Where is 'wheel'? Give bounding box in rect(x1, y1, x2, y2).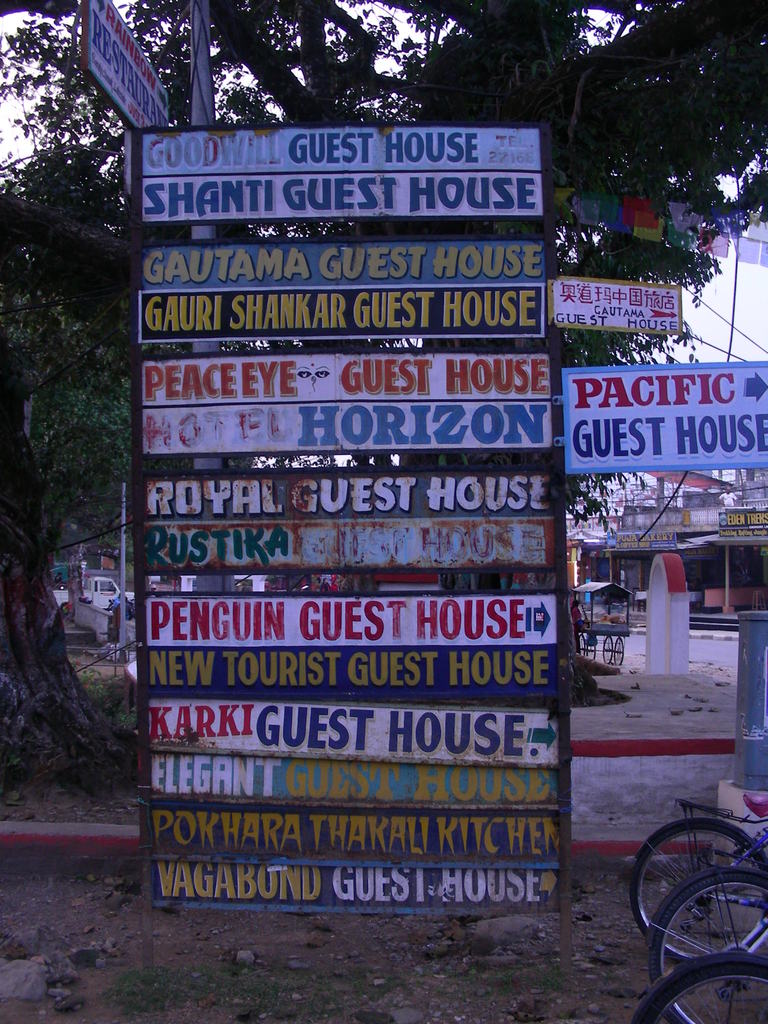
rect(600, 633, 611, 660).
